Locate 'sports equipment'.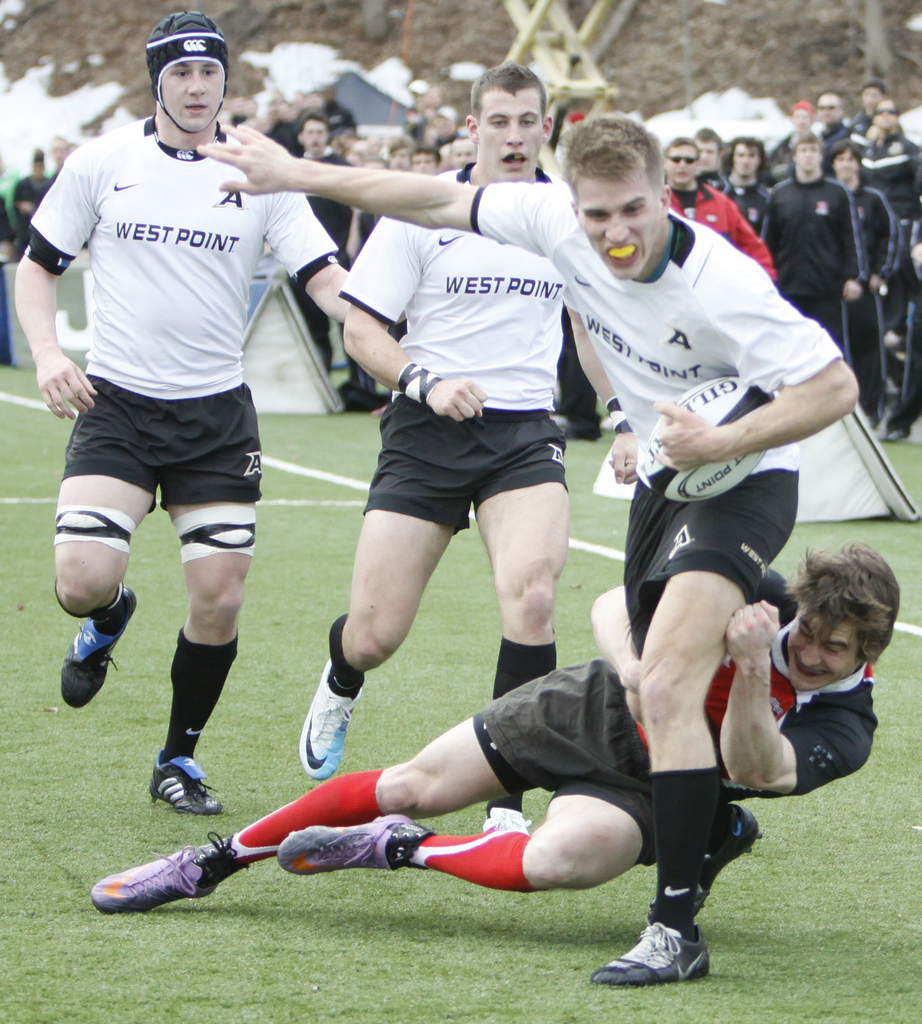
Bounding box: [left=88, top=831, right=254, bottom=910].
